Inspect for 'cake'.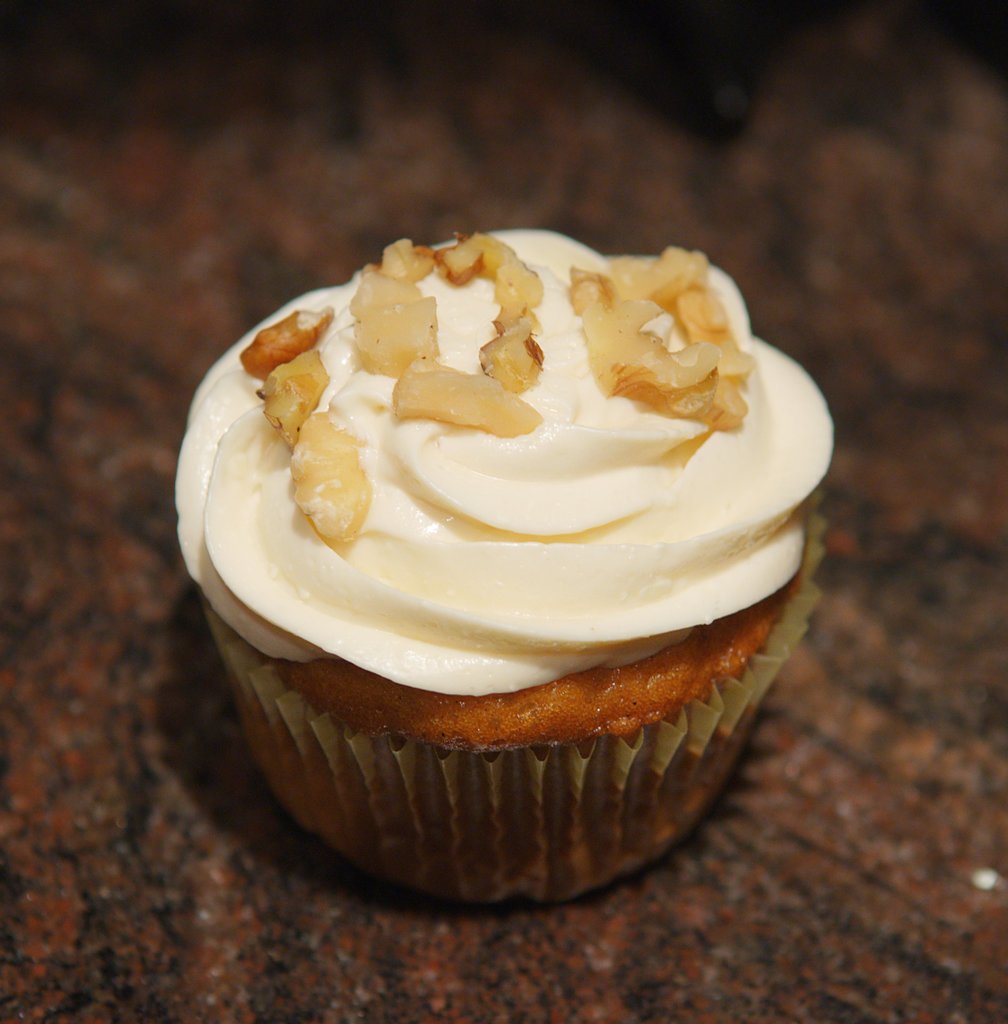
Inspection: 178 225 837 901.
